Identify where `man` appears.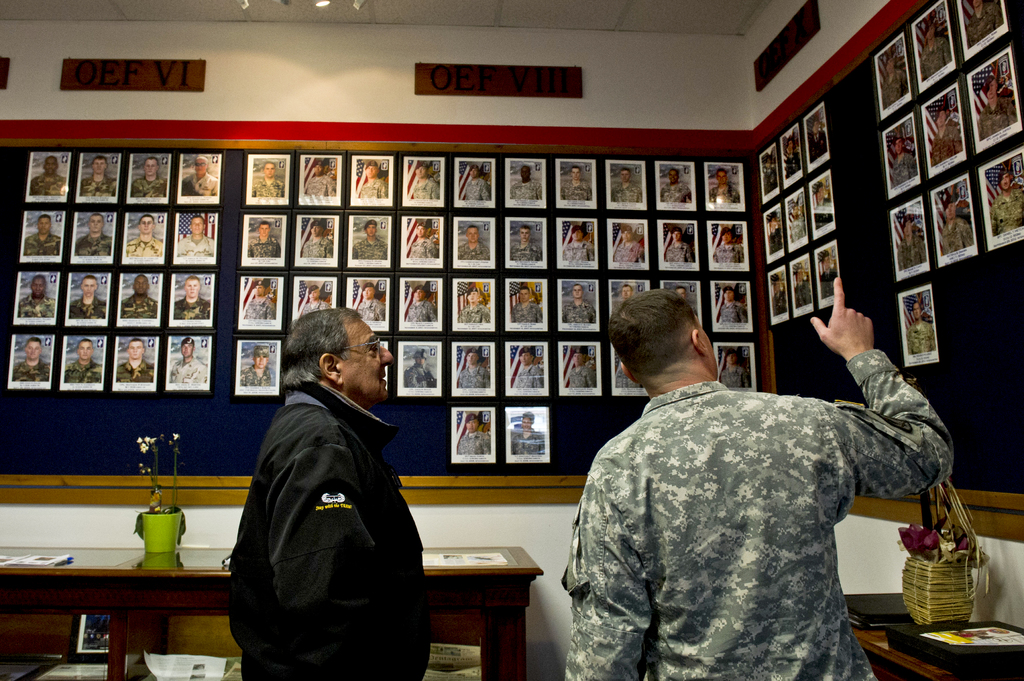
Appears at {"x1": 615, "y1": 364, "x2": 641, "y2": 387}.
